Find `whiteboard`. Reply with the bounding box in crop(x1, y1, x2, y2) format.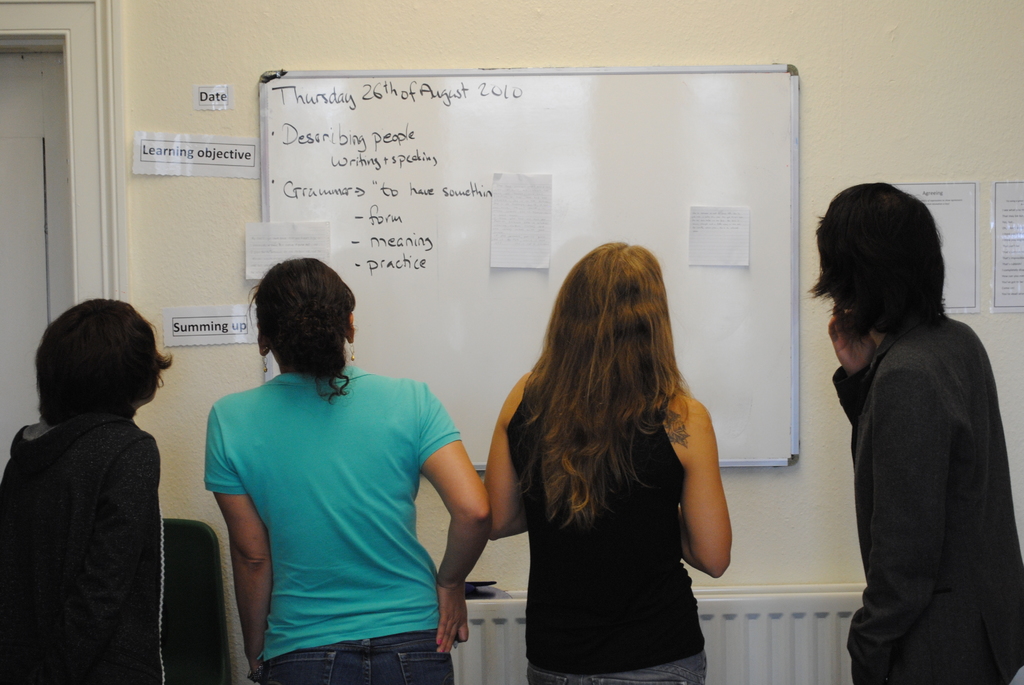
crop(255, 61, 797, 468).
